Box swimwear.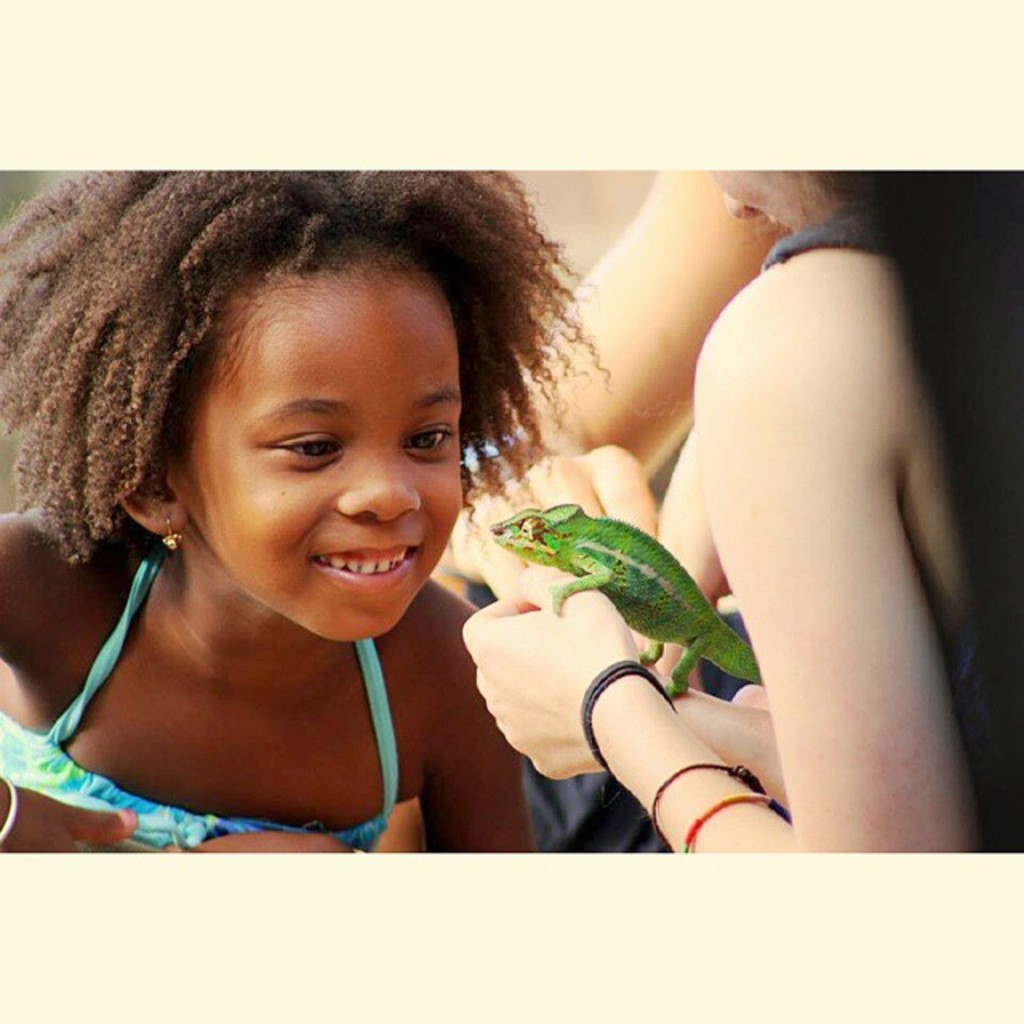
<bbox>0, 526, 397, 848</bbox>.
